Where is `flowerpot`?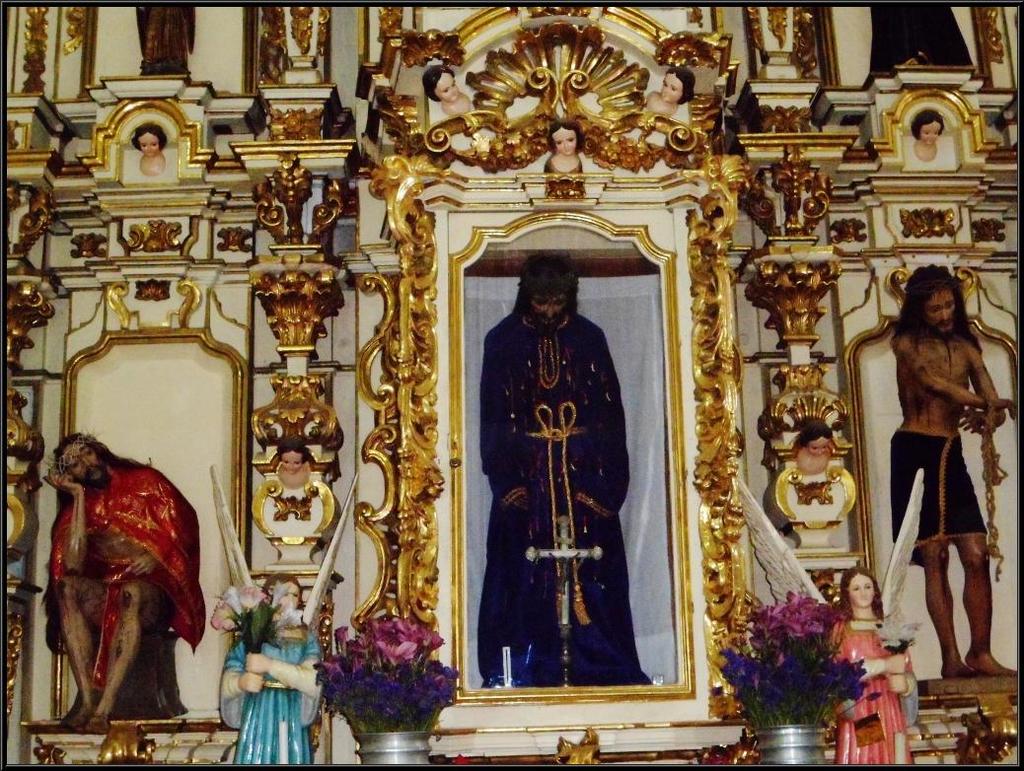
[left=761, top=726, right=826, bottom=764].
